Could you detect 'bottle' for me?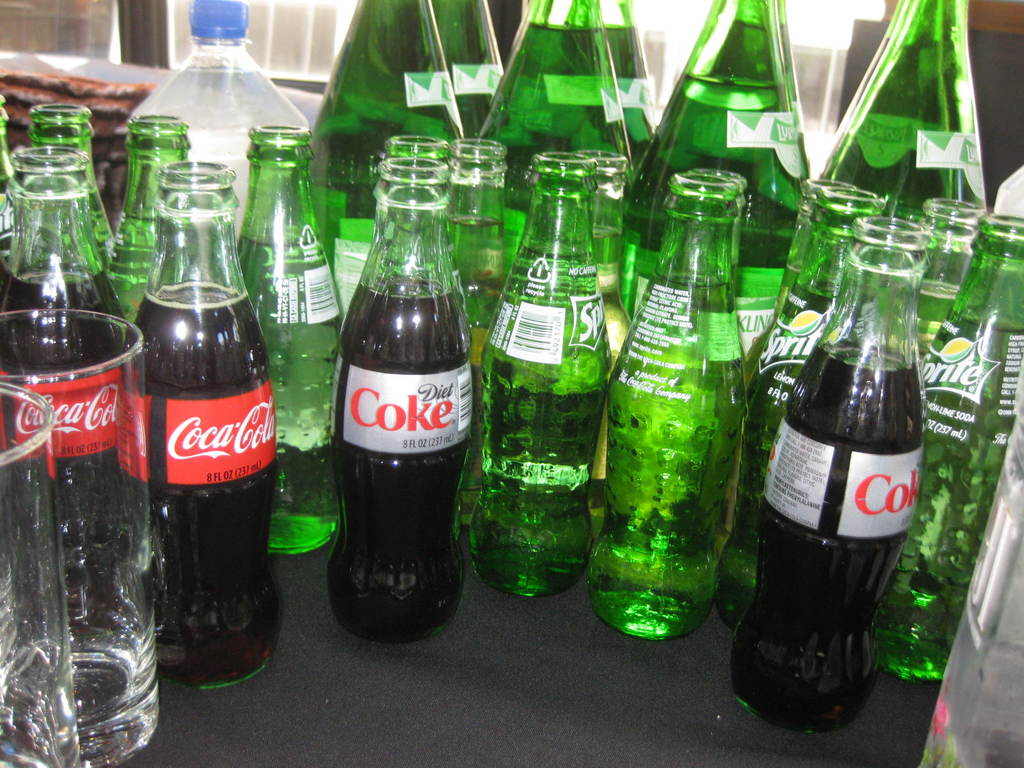
Detection result: x1=579, y1=162, x2=639, y2=363.
